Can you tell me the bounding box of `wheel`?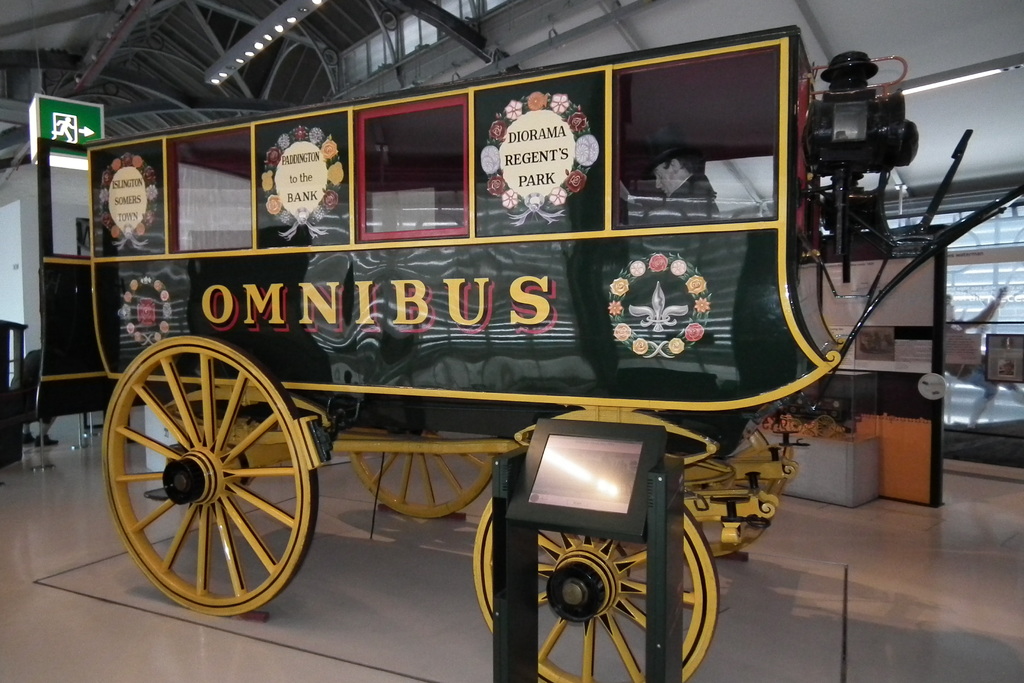
Rect(110, 317, 351, 625).
